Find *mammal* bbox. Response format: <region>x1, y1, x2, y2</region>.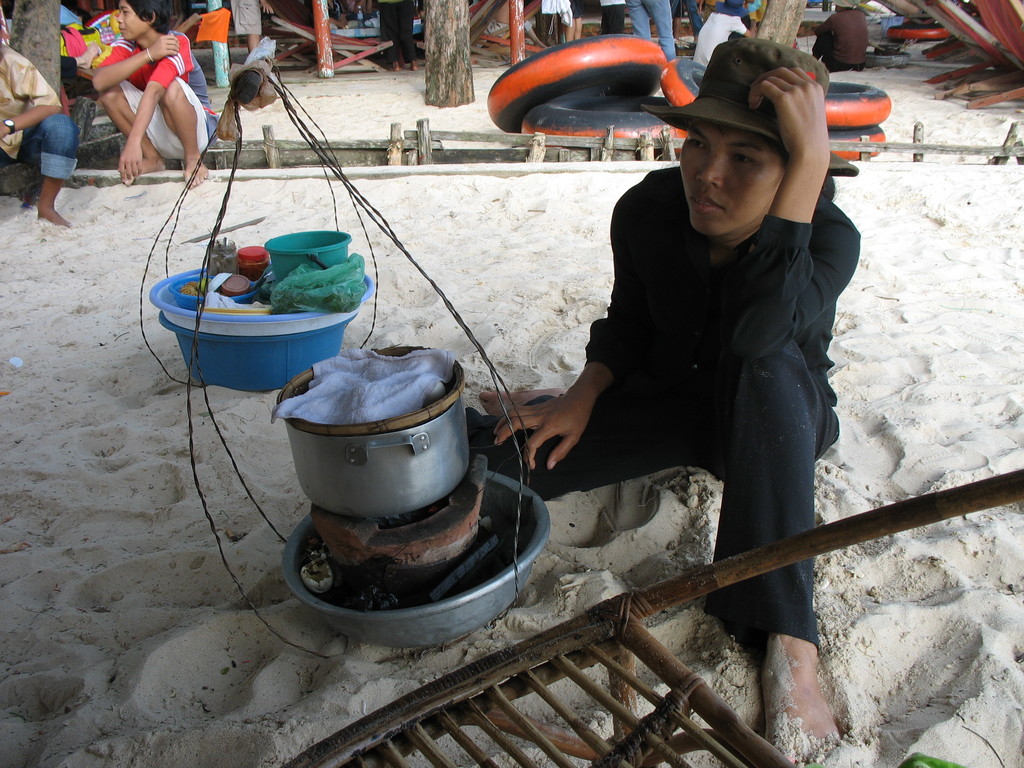
<region>808, 0, 865, 72</region>.
